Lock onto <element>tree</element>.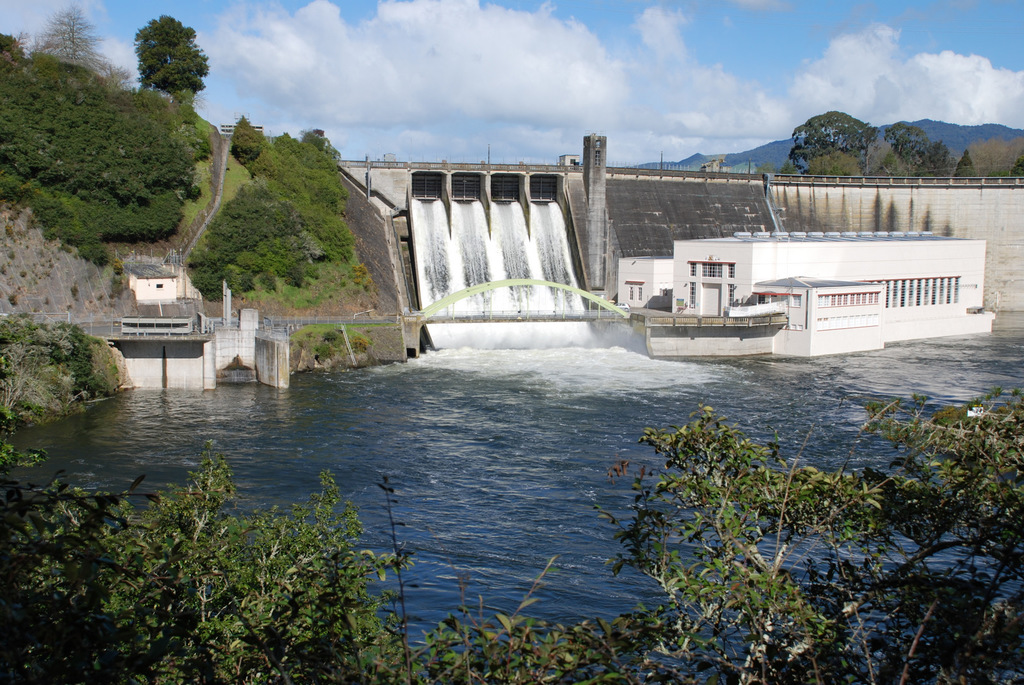
Locked: x1=952, y1=144, x2=976, y2=174.
